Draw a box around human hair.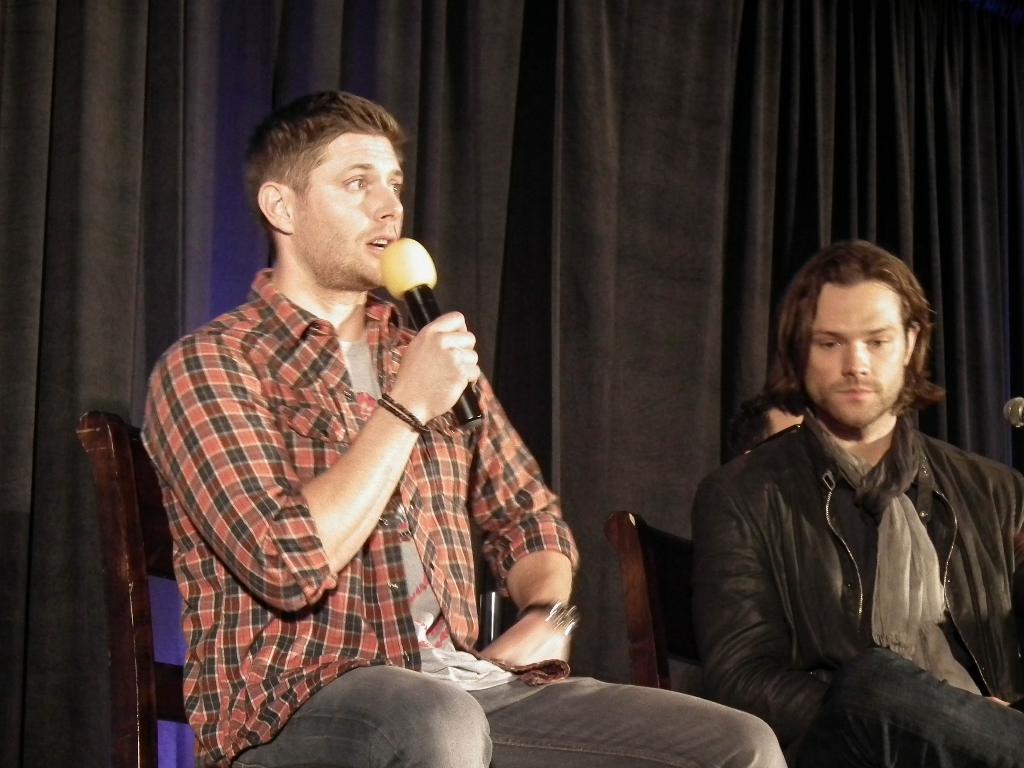
727,392,809,457.
